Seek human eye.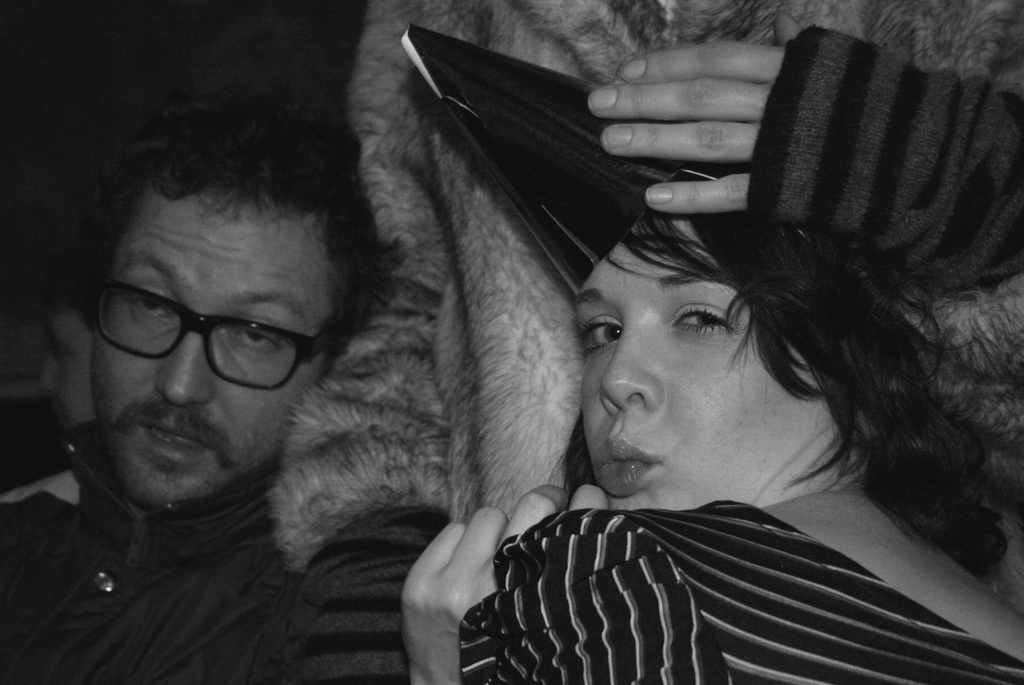
l=668, t=301, r=738, b=336.
